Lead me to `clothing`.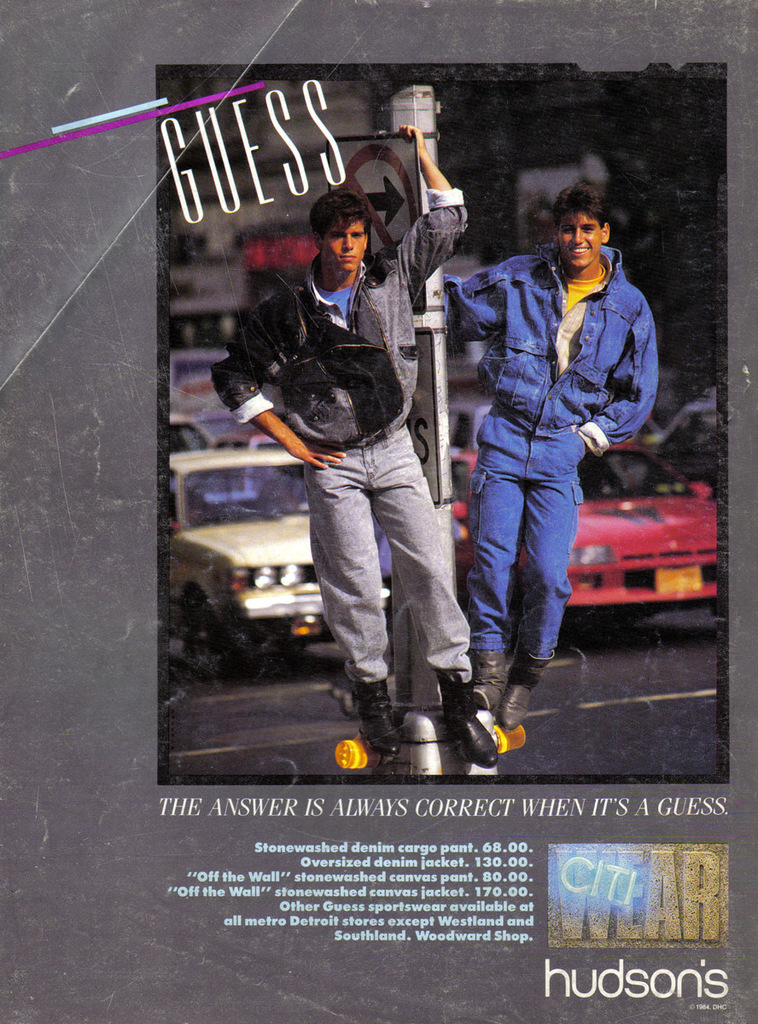
Lead to 446:224:658:659.
